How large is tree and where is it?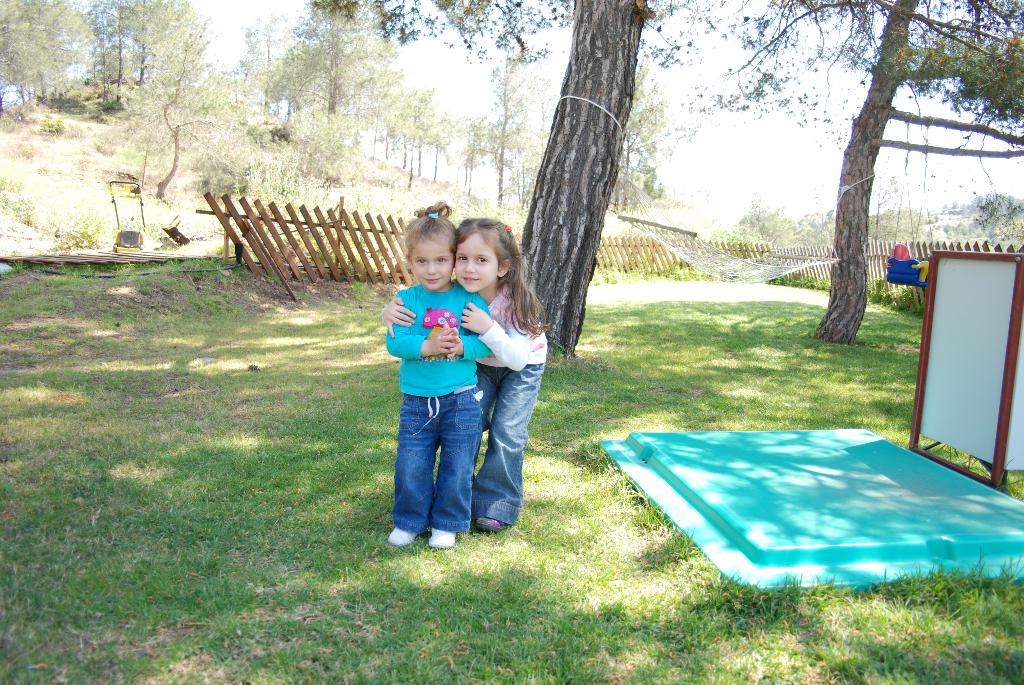
Bounding box: bbox(307, 0, 739, 356).
